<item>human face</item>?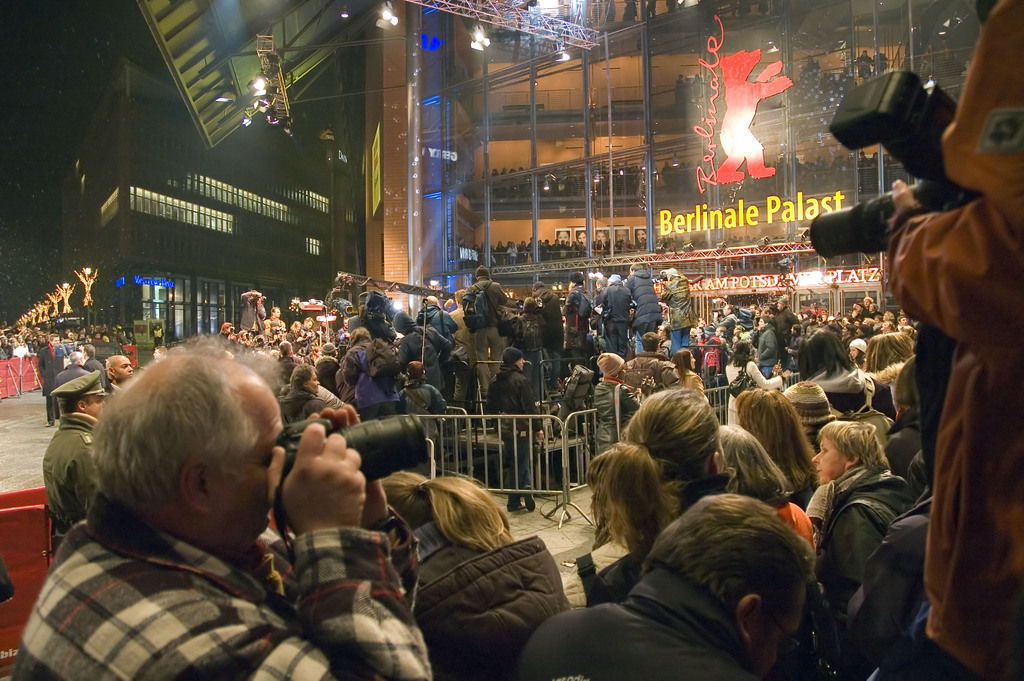
x1=636, y1=230, x2=646, y2=242
